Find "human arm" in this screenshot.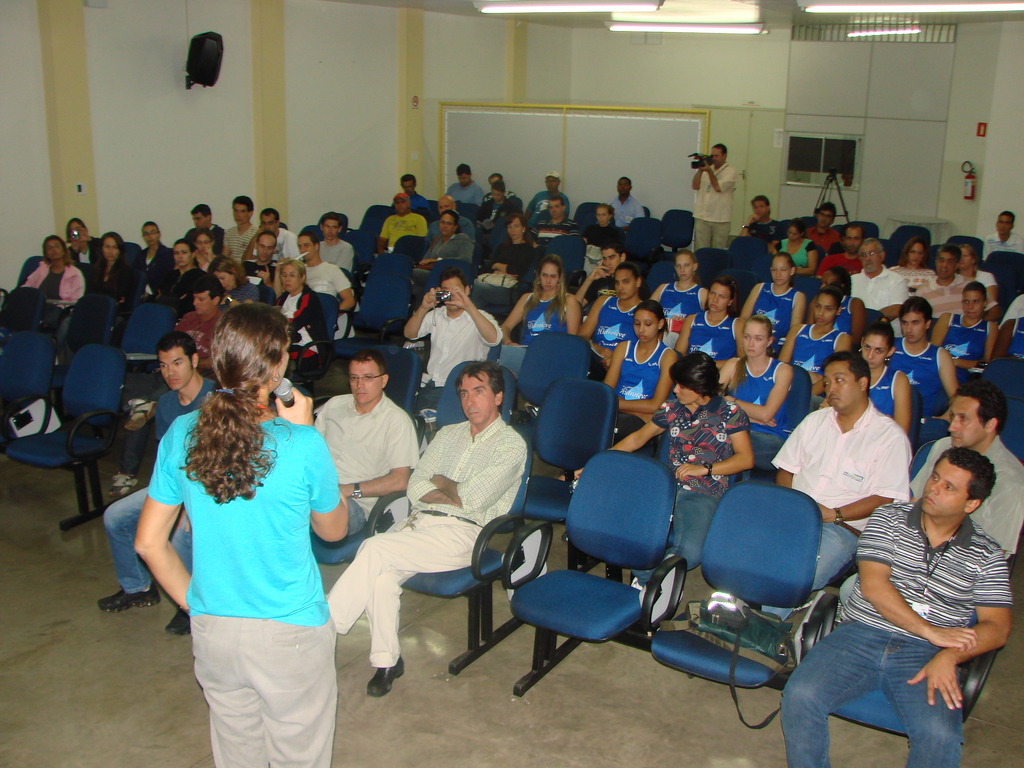
The bounding box for "human arm" is [left=723, top=362, right=792, bottom=426].
